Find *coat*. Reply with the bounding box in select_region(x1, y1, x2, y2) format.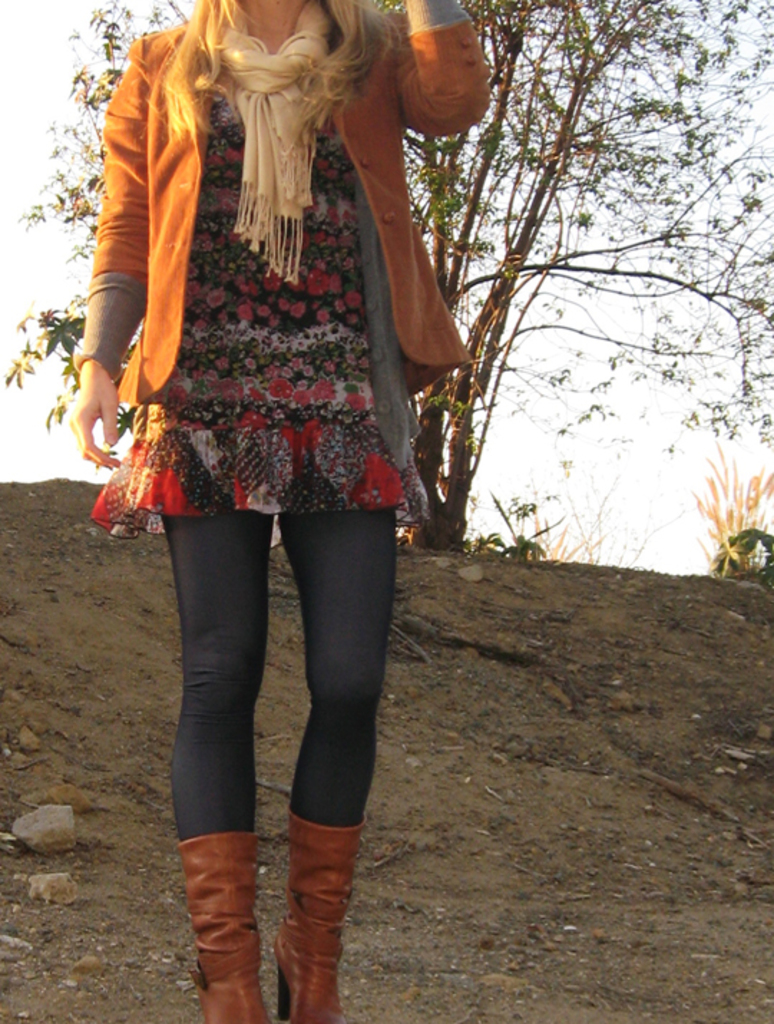
select_region(63, 0, 464, 528).
